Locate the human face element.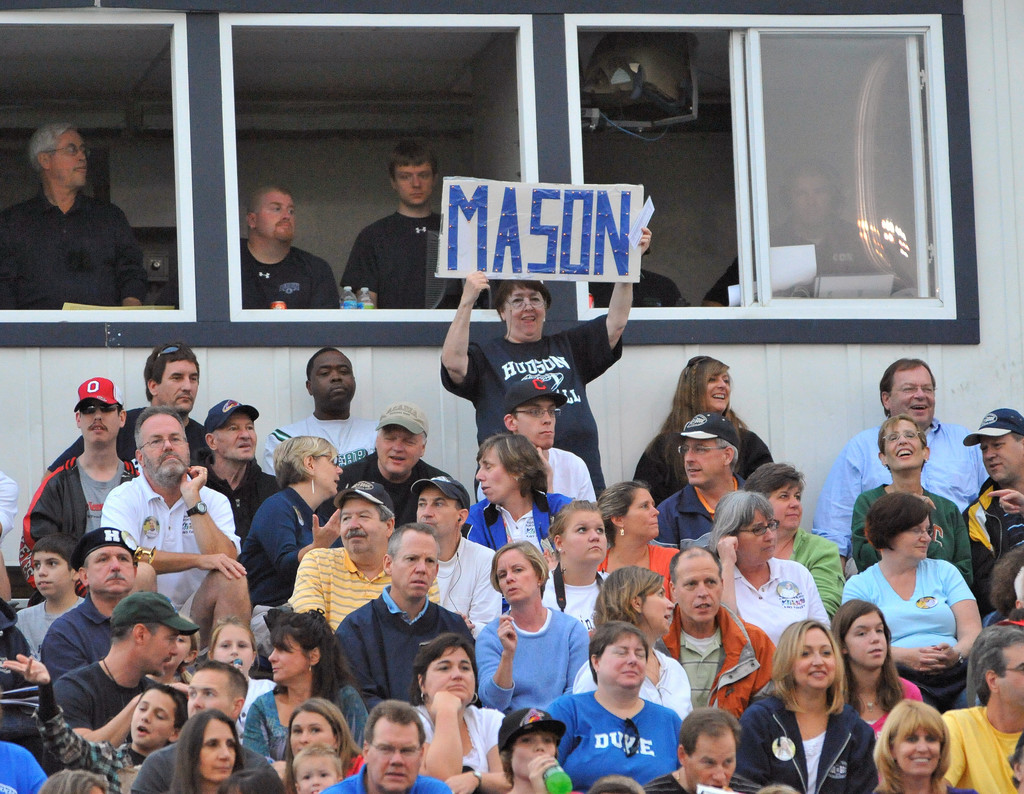
Element bbox: l=689, t=729, r=738, b=789.
